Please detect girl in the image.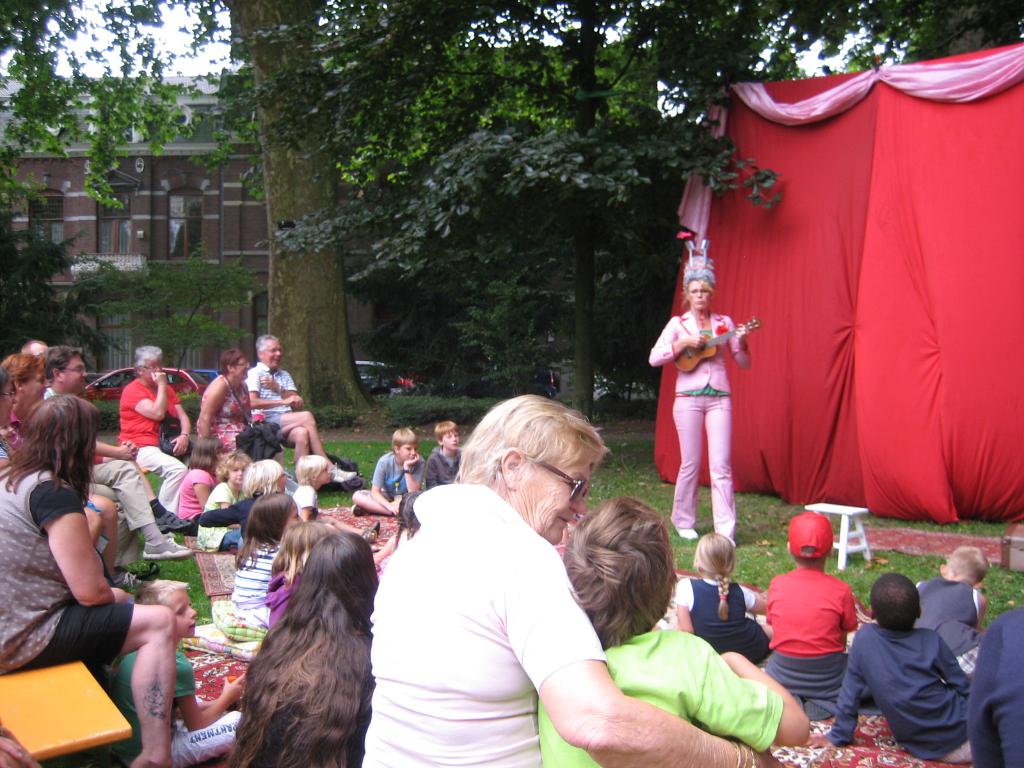
(178,434,222,515).
